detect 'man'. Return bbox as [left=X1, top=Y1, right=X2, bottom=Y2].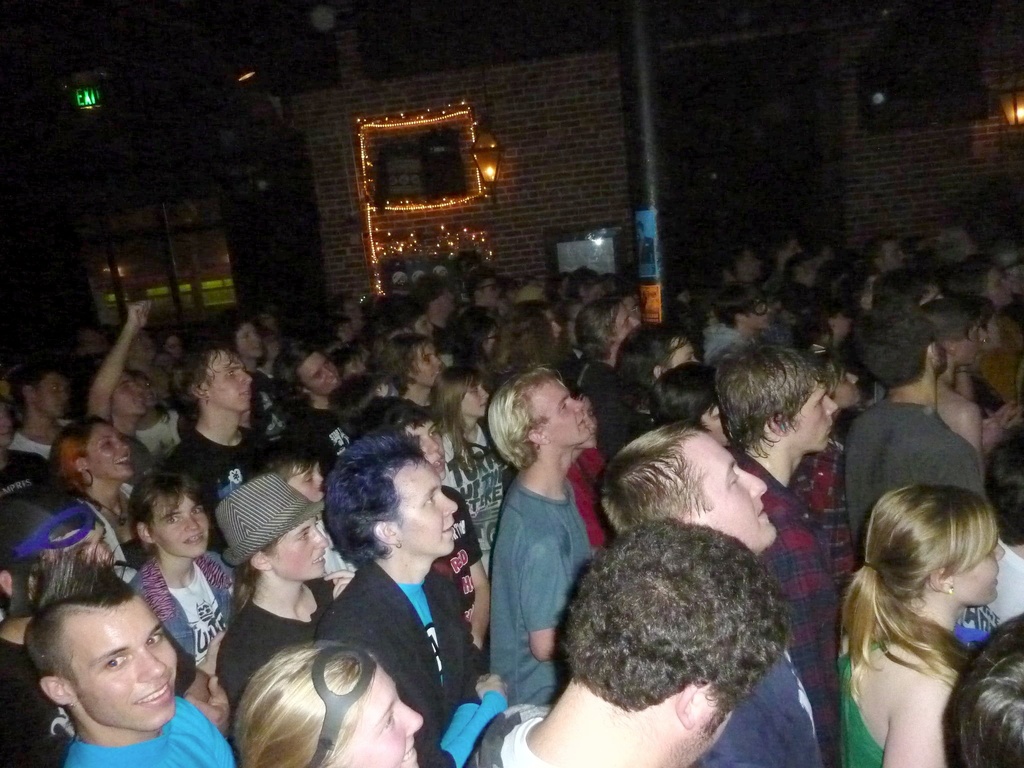
[left=830, top=308, right=1009, bottom=495].
